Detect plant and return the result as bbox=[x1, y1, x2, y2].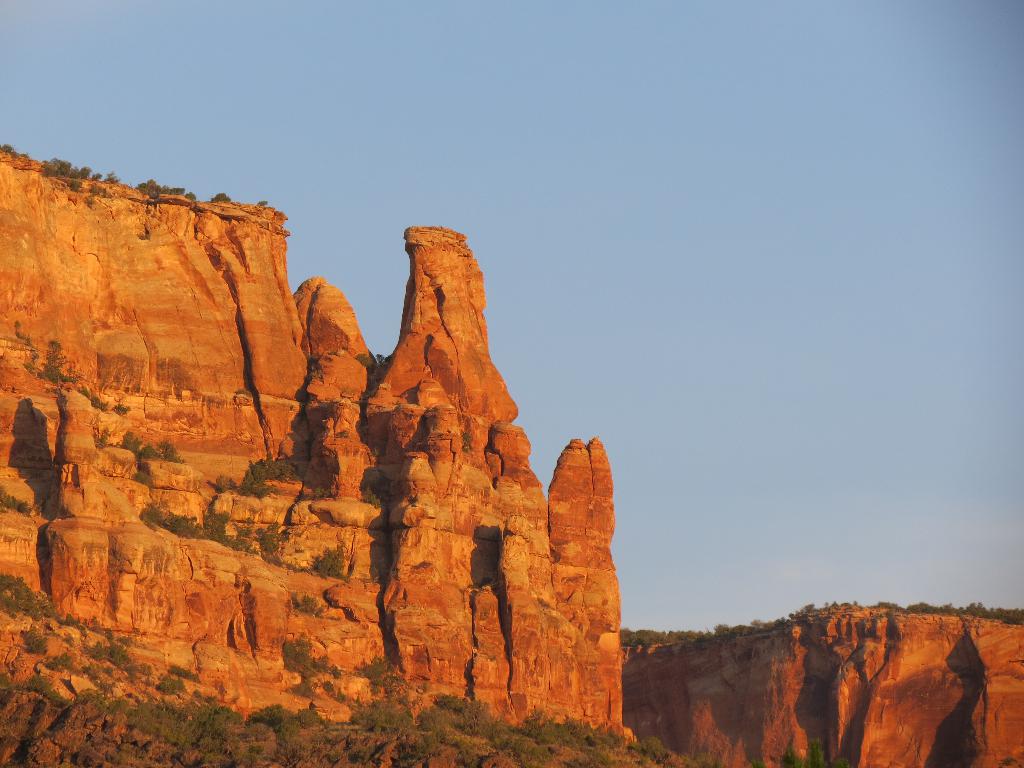
bbox=[237, 450, 324, 502].
